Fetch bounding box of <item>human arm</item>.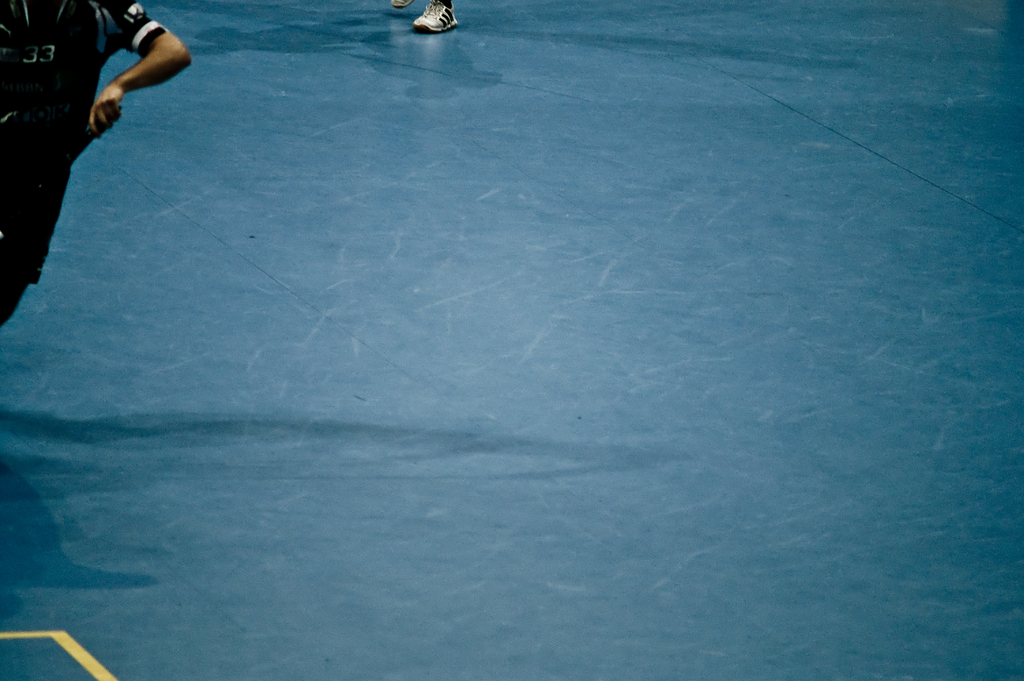
Bbox: crop(65, 20, 155, 137).
